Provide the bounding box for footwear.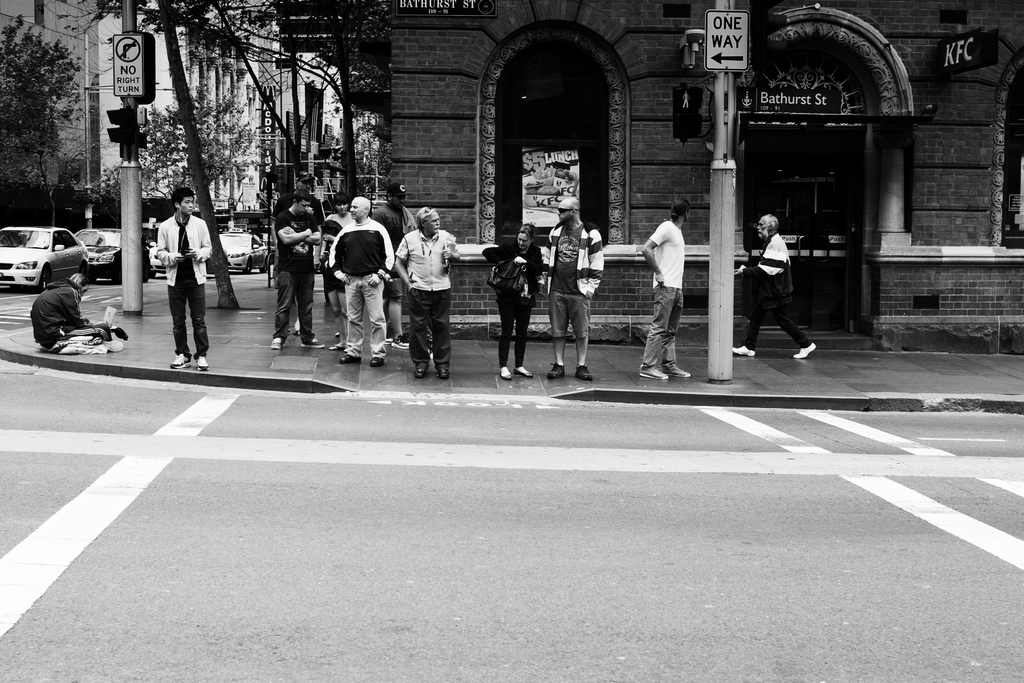
detection(668, 364, 691, 379).
